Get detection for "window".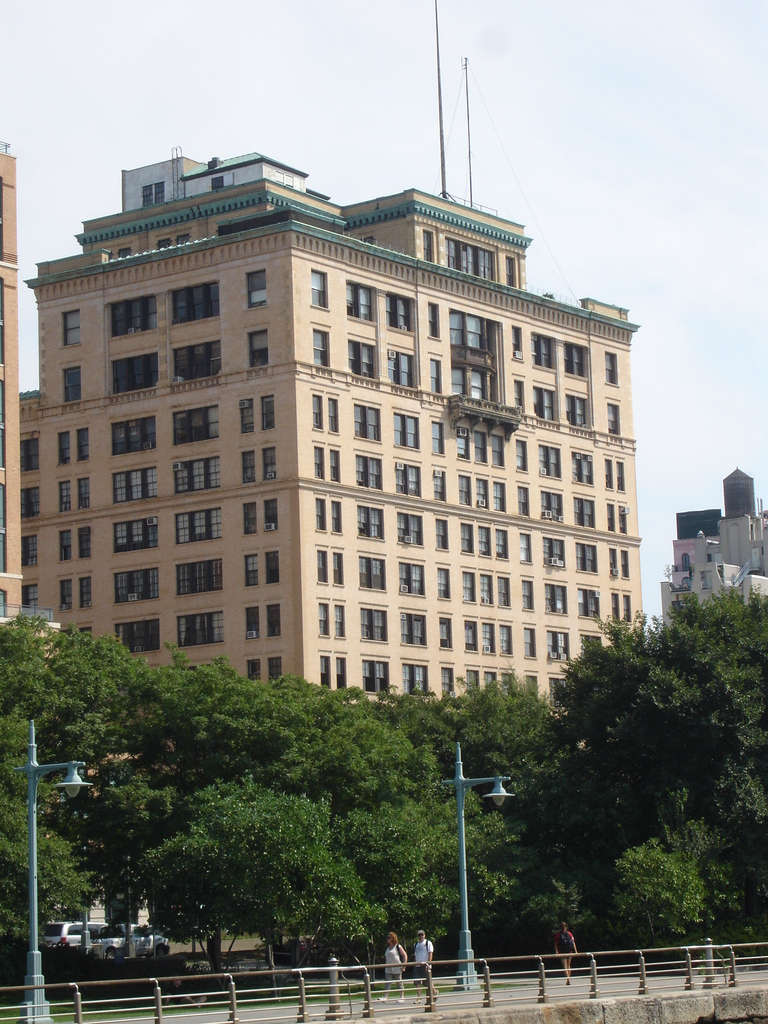
Detection: x1=426, y1=466, x2=445, y2=497.
